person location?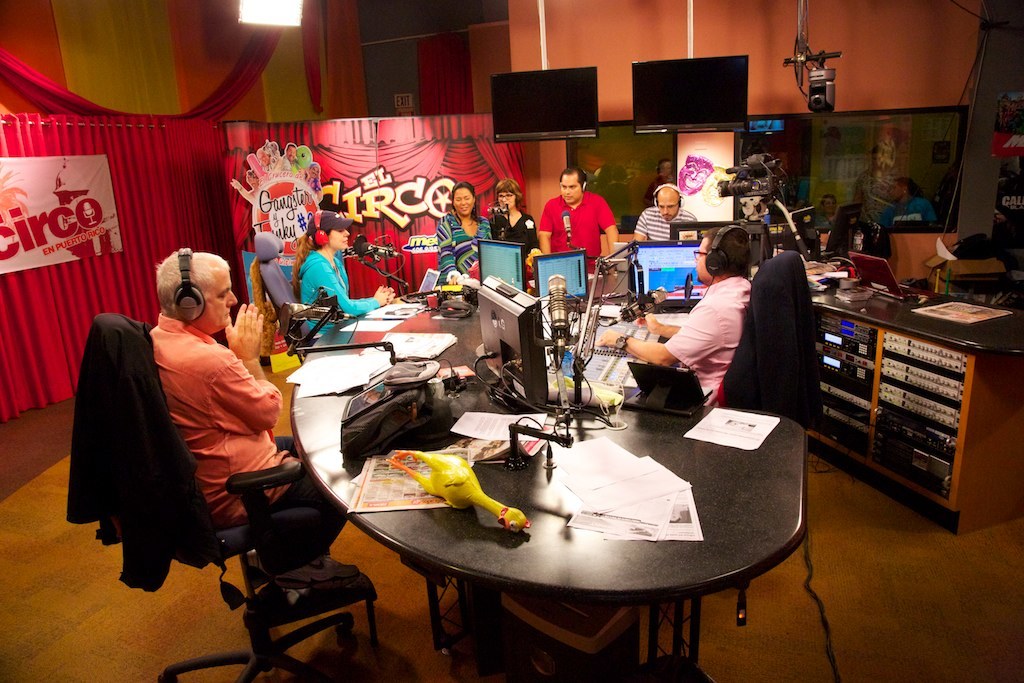
select_region(642, 163, 677, 210)
